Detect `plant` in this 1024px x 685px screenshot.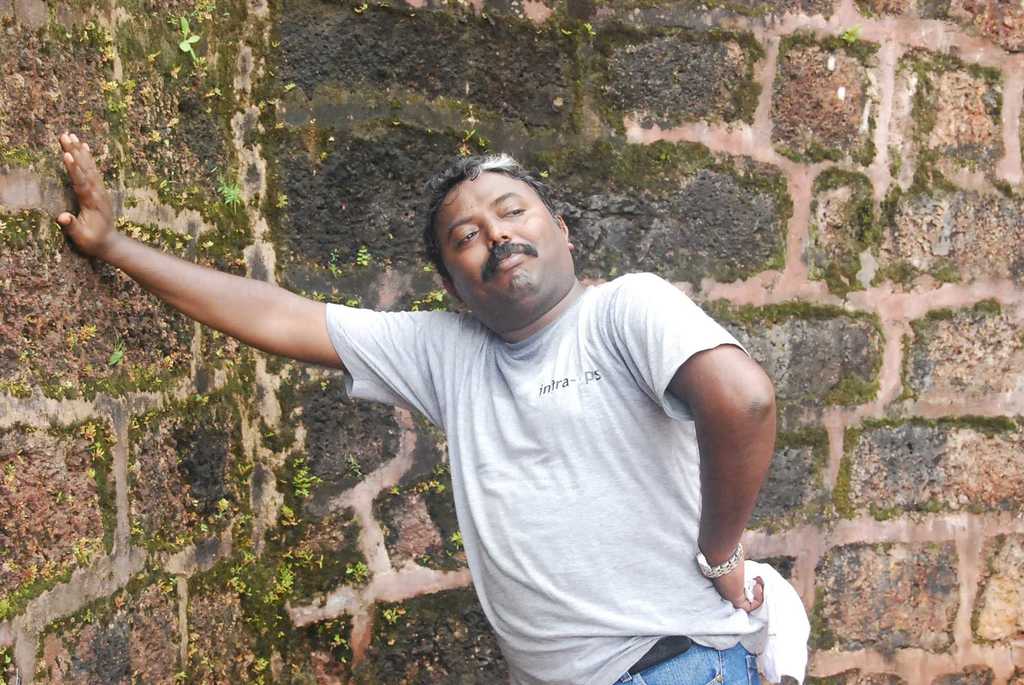
Detection: {"left": 327, "top": 632, "right": 348, "bottom": 653}.
